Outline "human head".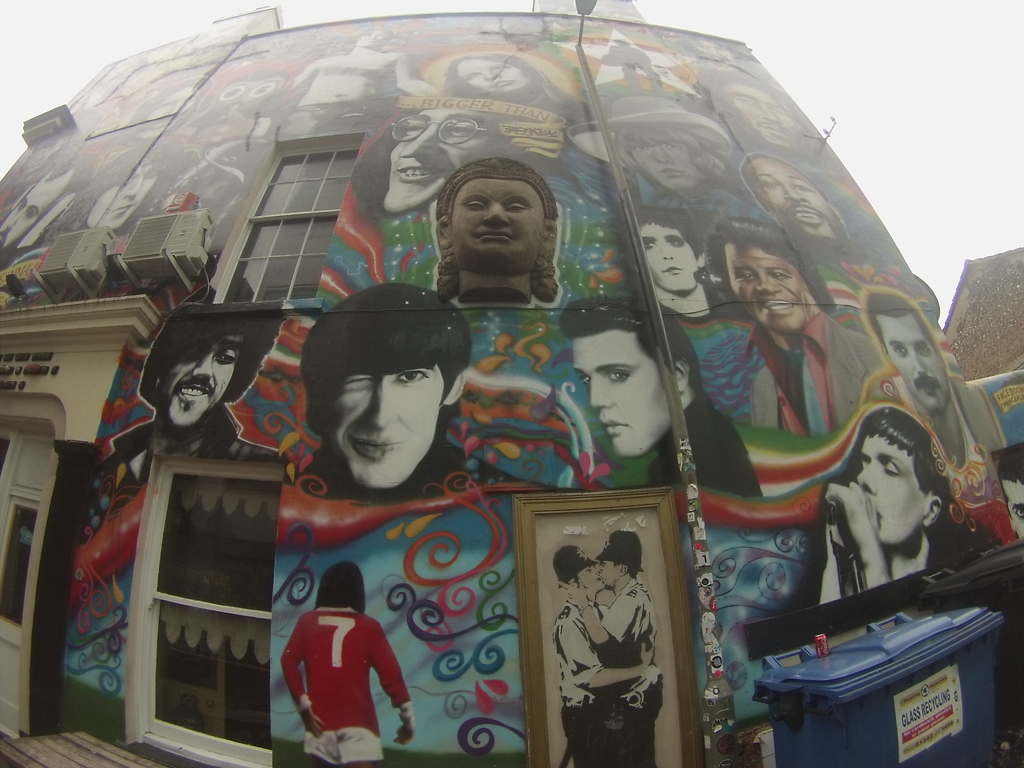
Outline: locate(710, 222, 822, 326).
